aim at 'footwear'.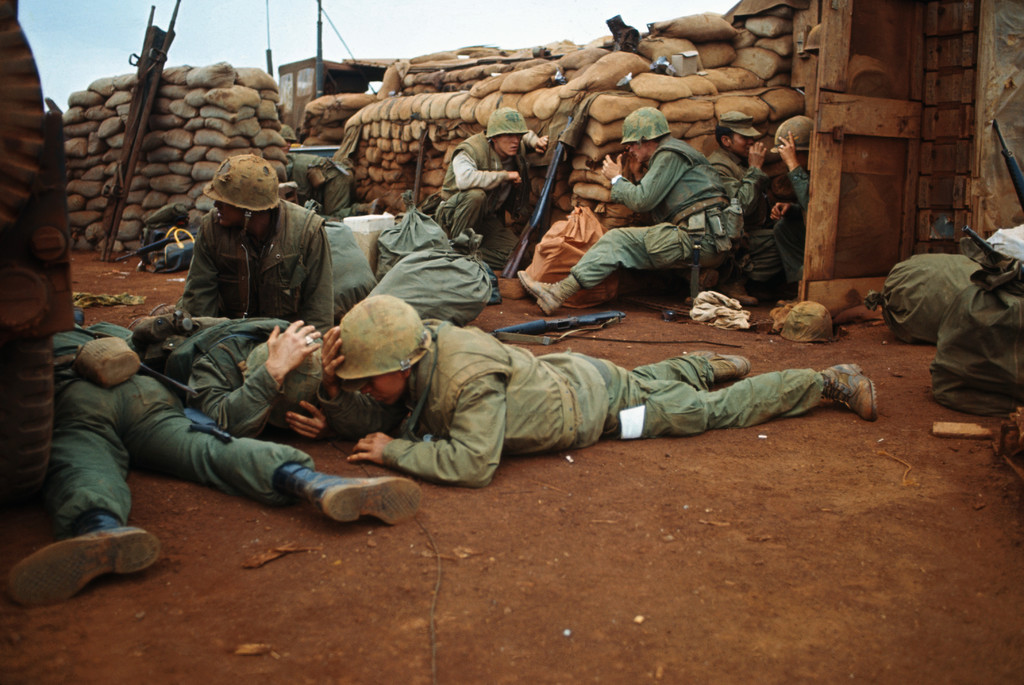
Aimed at l=270, t=473, r=420, b=532.
